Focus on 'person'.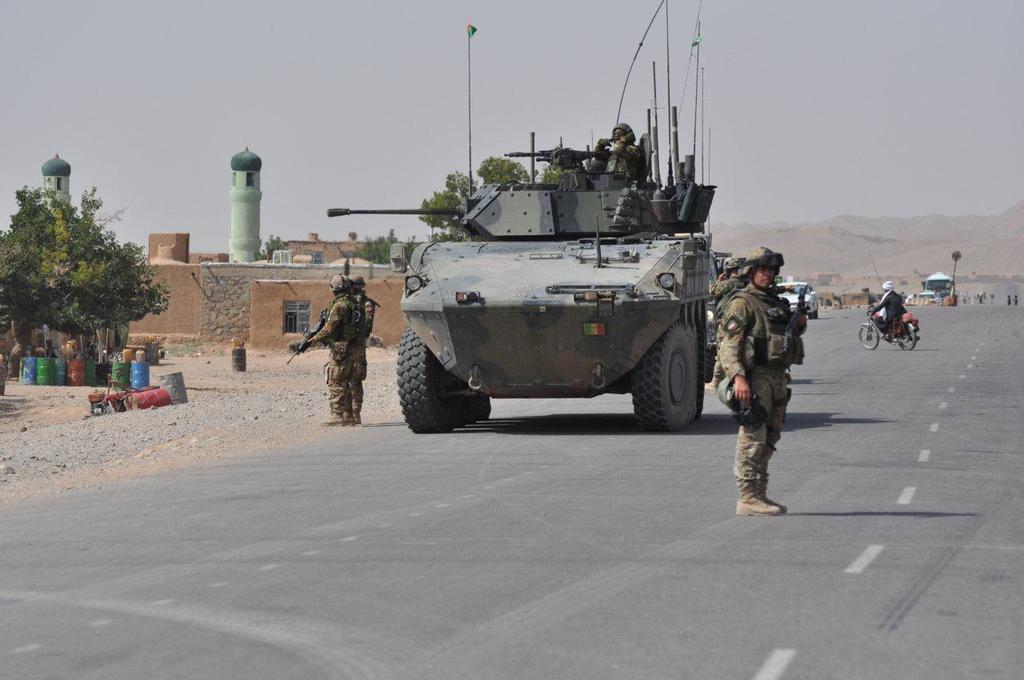
Focused at 588:122:655:194.
